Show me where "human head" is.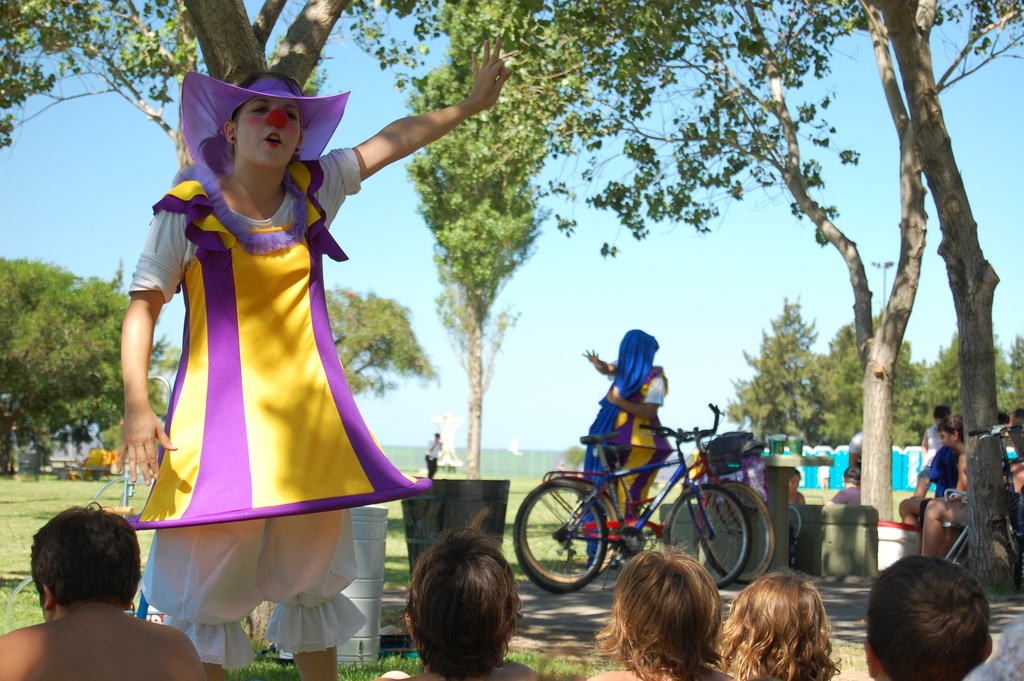
"human head" is at {"left": 875, "top": 566, "right": 1010, "bottom": 676}.
